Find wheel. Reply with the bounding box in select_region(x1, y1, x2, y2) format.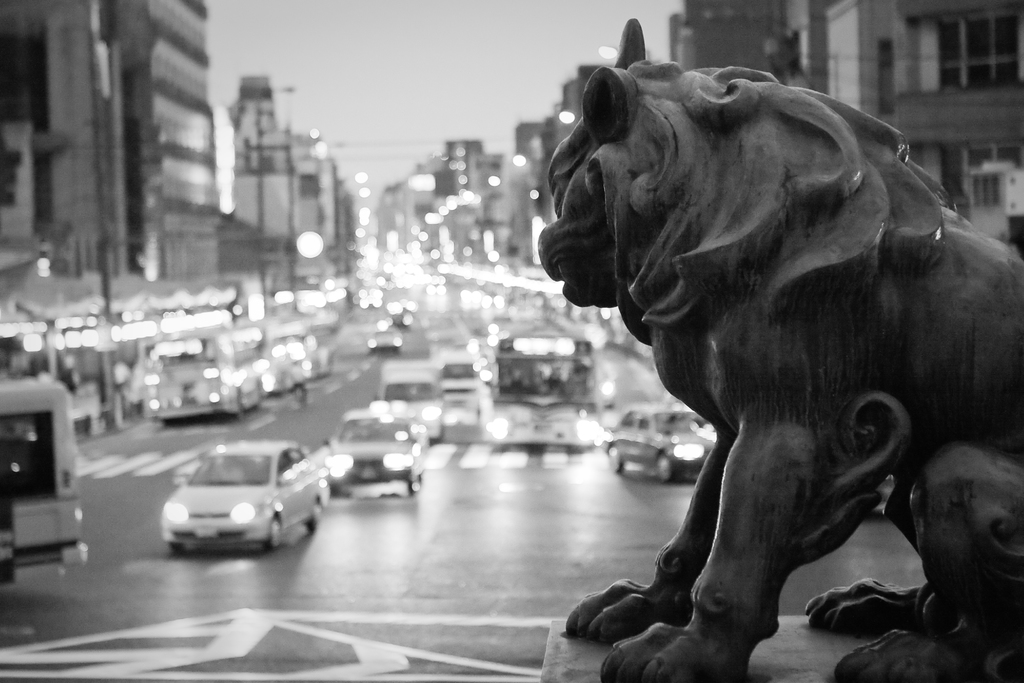
select_region(657, 454, 672, 483).
